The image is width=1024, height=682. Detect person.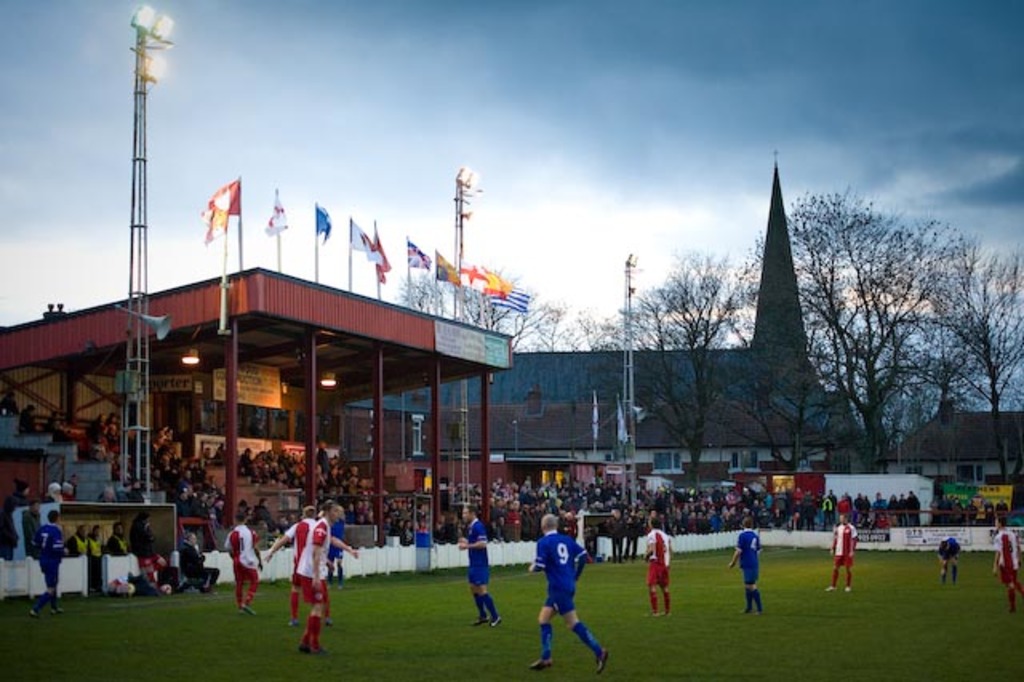
Detection: <box>934,538,960,586</box>.
